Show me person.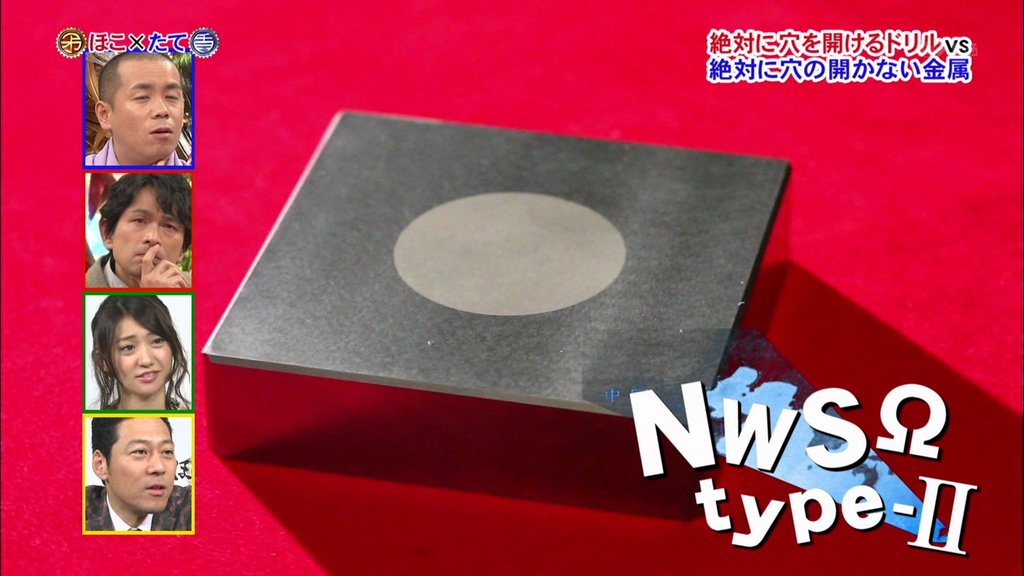
person is here: 85,51,189,164.
